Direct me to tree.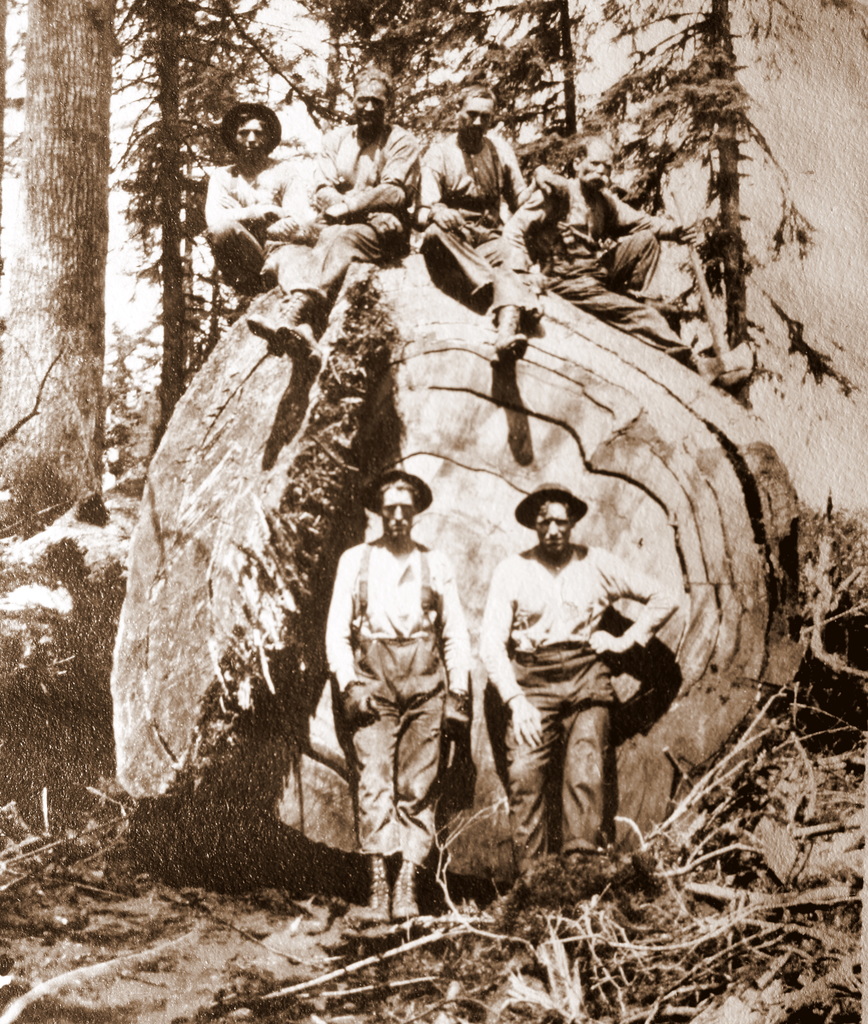
Direction: 0, 0, 867, 682.
